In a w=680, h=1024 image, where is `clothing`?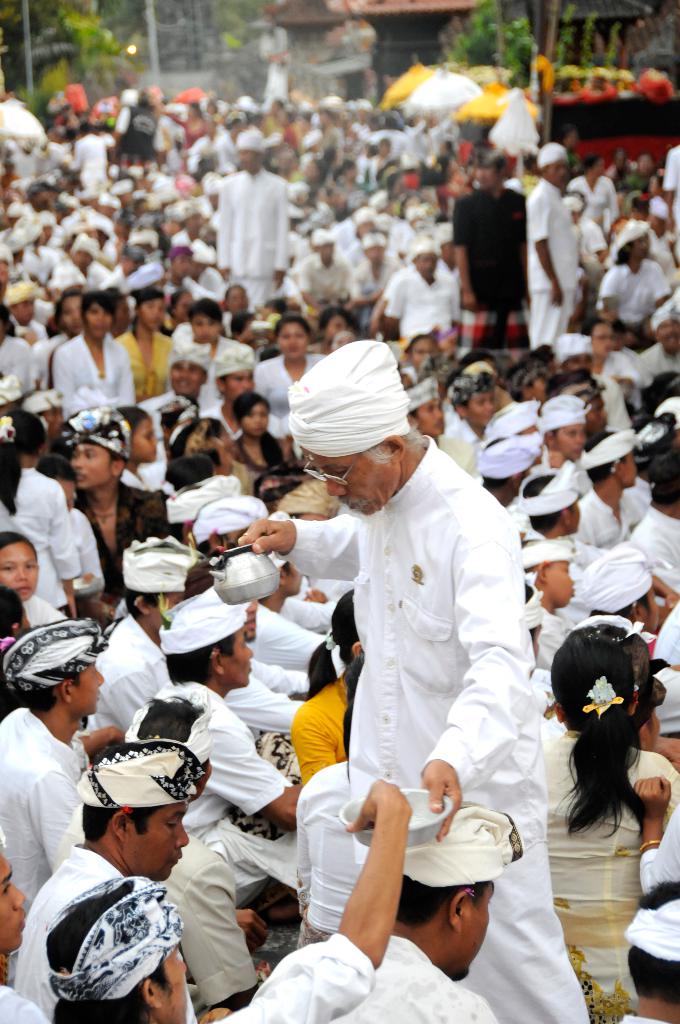
[left=277, top=769, right=371, bottom=934].
